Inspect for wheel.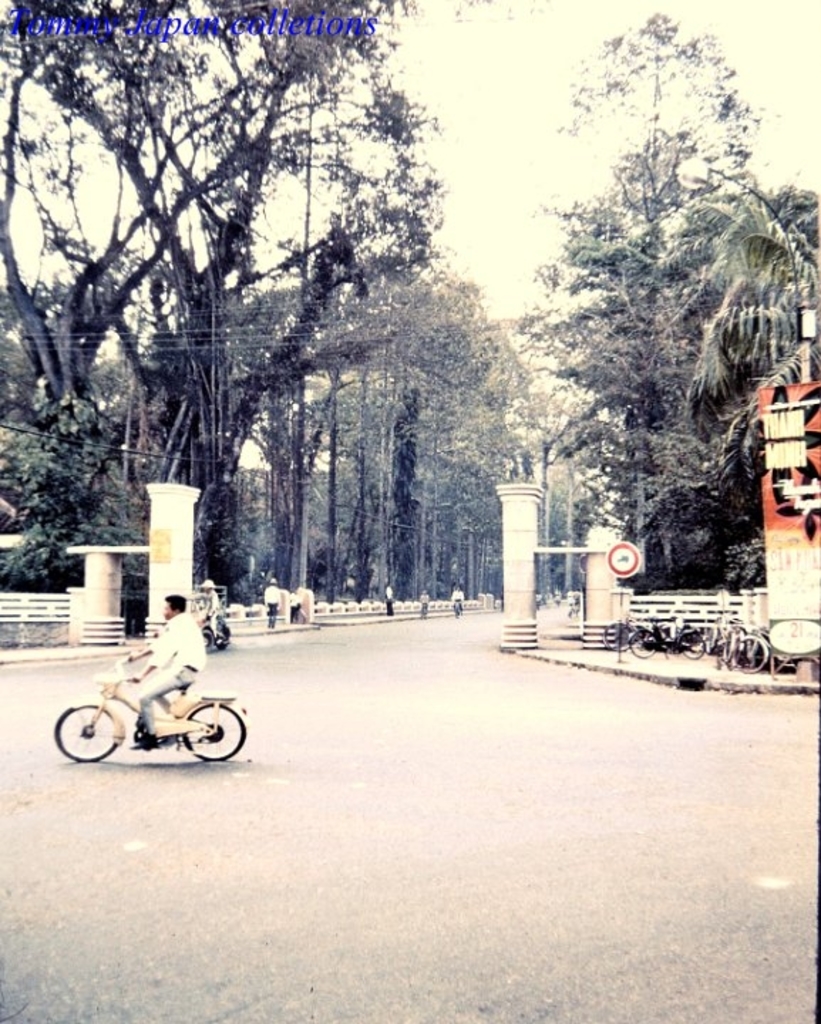
Inspection: (682,626,706,656).
